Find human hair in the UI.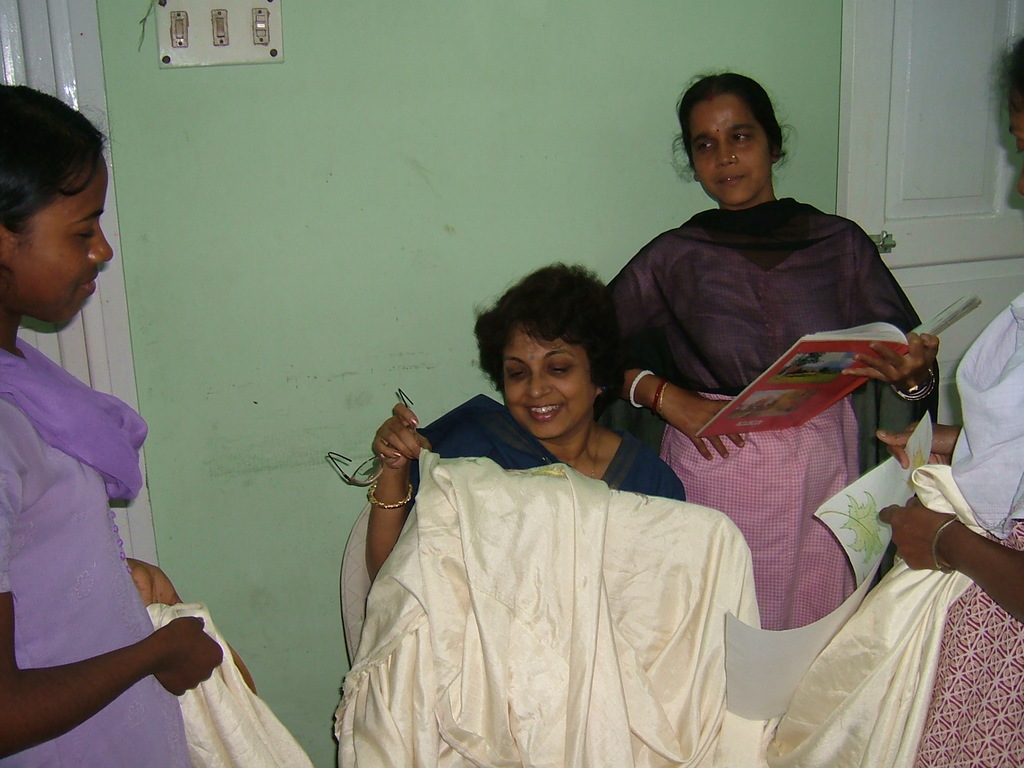
UI element at rect(674, 66, 778, 182).
